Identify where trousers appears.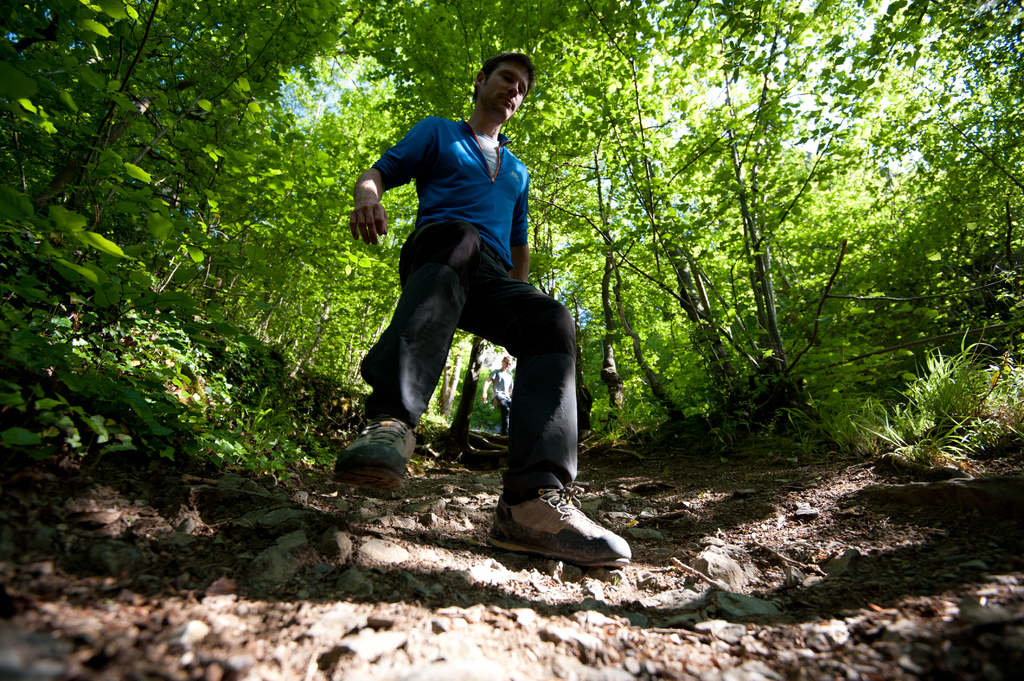
Appears at [x1=360, y1=222, x2=577, y2=498].
